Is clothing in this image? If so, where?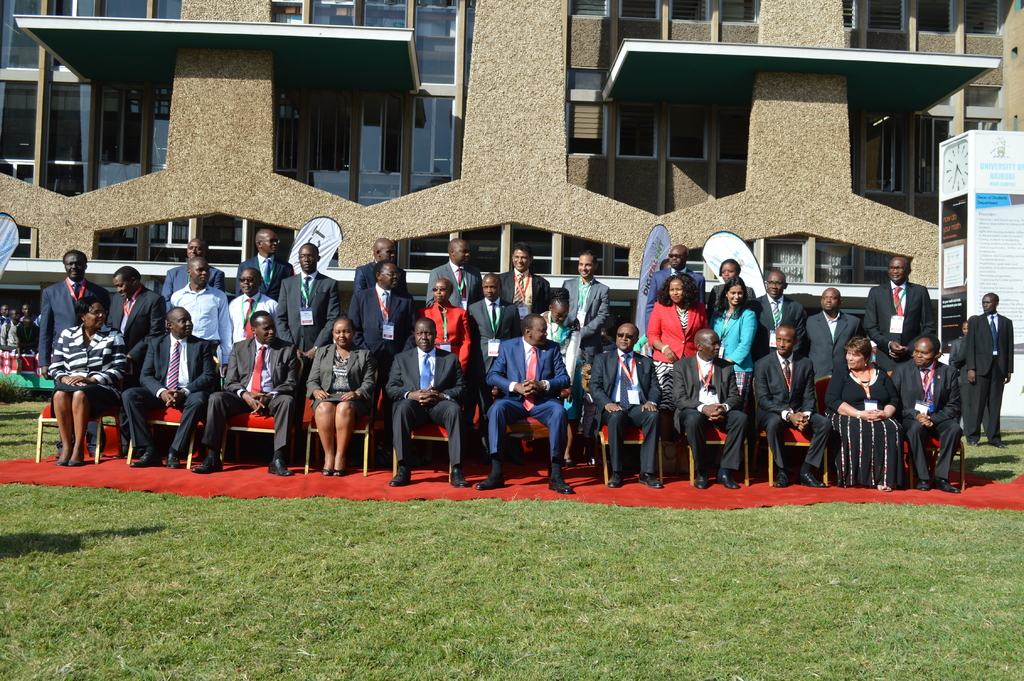
Yes, at <bbox>355, 258, 376, 292</bbox>.
